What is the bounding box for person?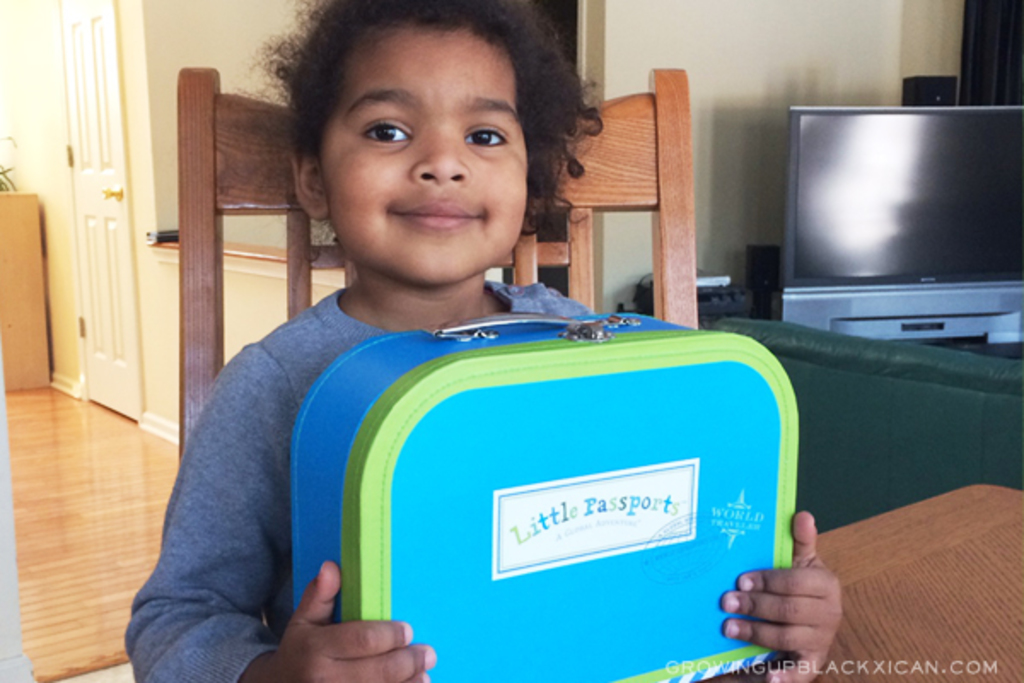
bbox(123, 0, 843, 681).
